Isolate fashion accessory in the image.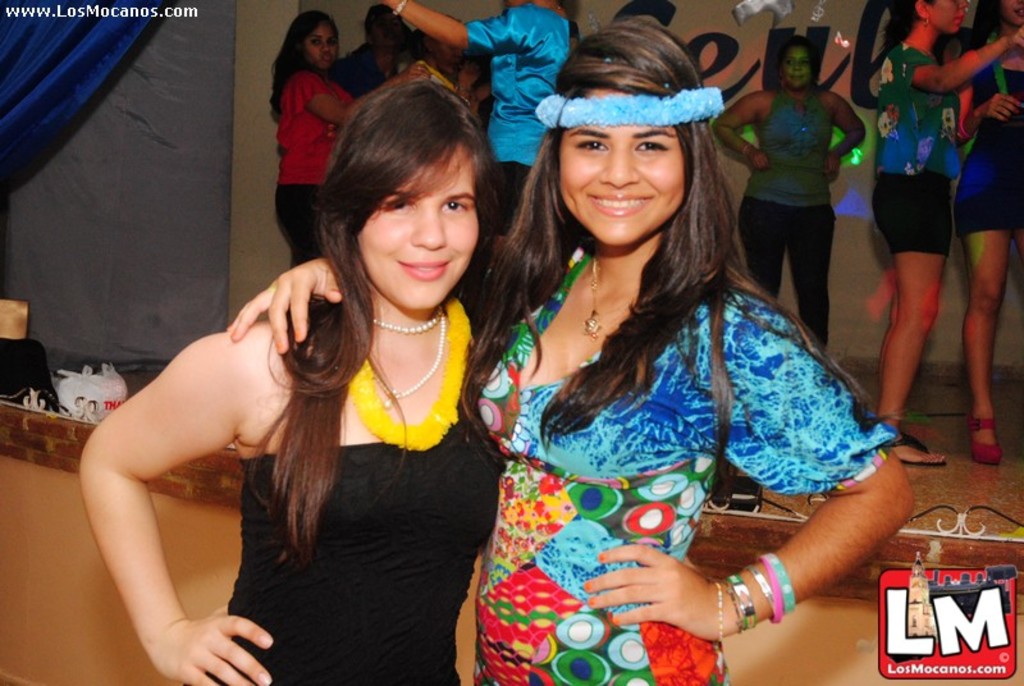
Isolated region: bbox(599, 52, 616, 65).
